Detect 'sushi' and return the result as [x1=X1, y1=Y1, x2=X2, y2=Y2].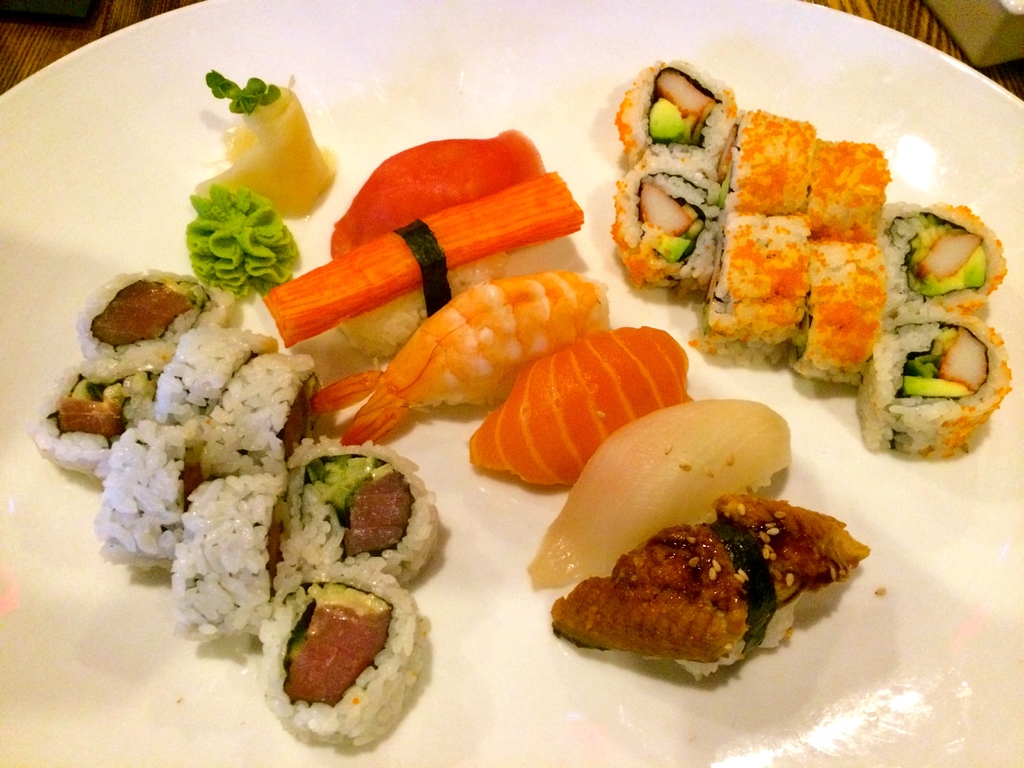
[x1=266, y1=449, x2=440, y2=579].
